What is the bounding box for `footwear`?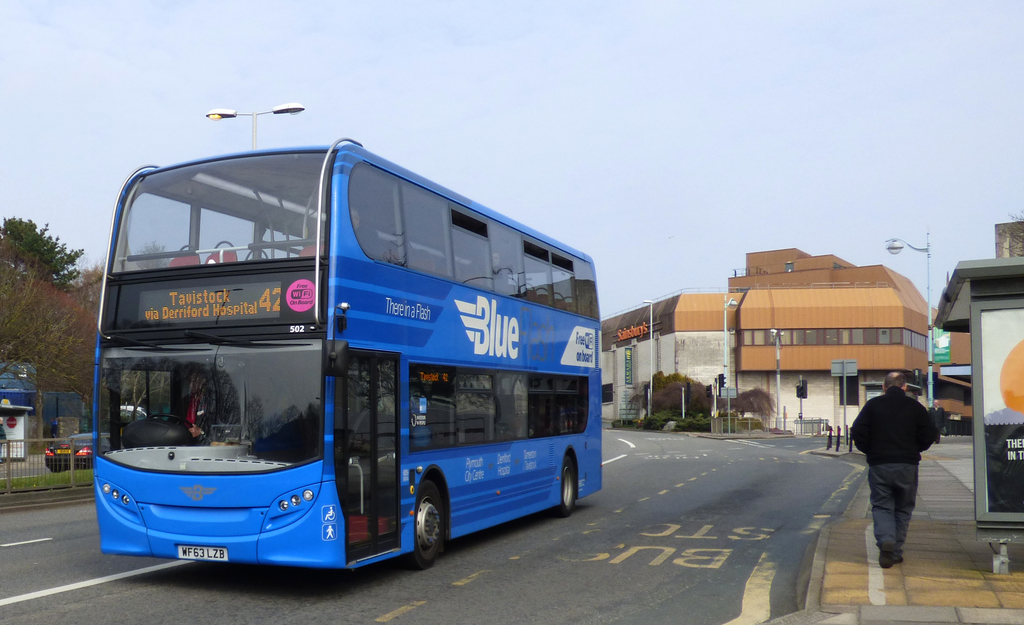
x1=890, y1=559, x2=904, y2=568.
